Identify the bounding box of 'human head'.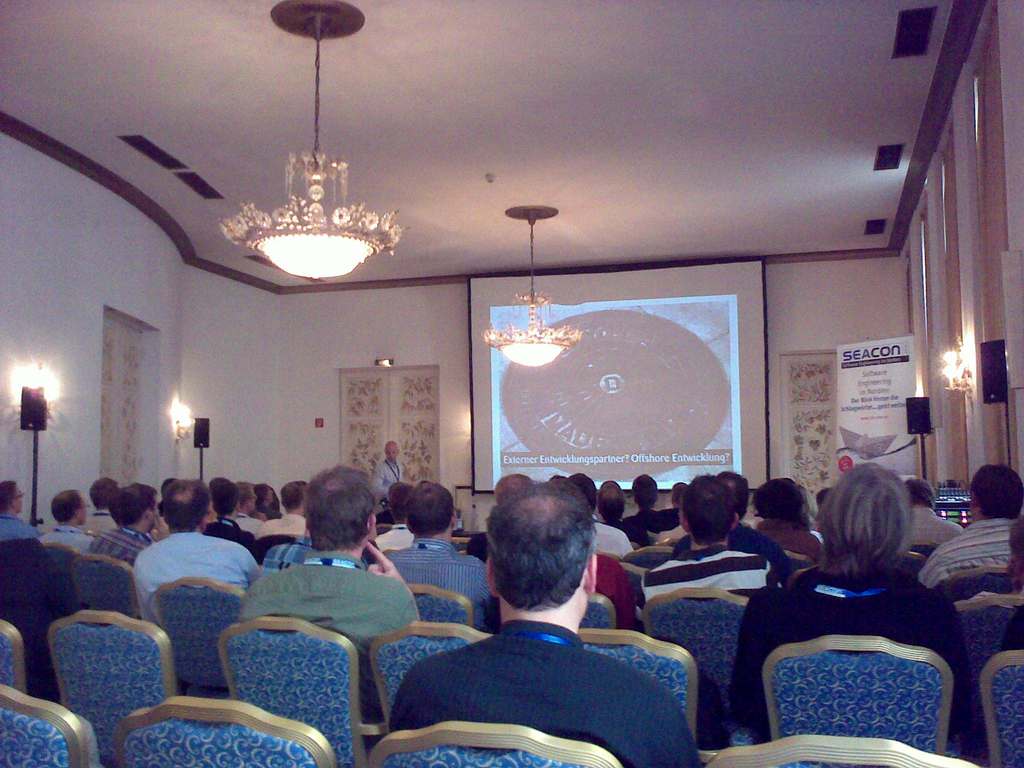
region(715, 466, 752, 519).
